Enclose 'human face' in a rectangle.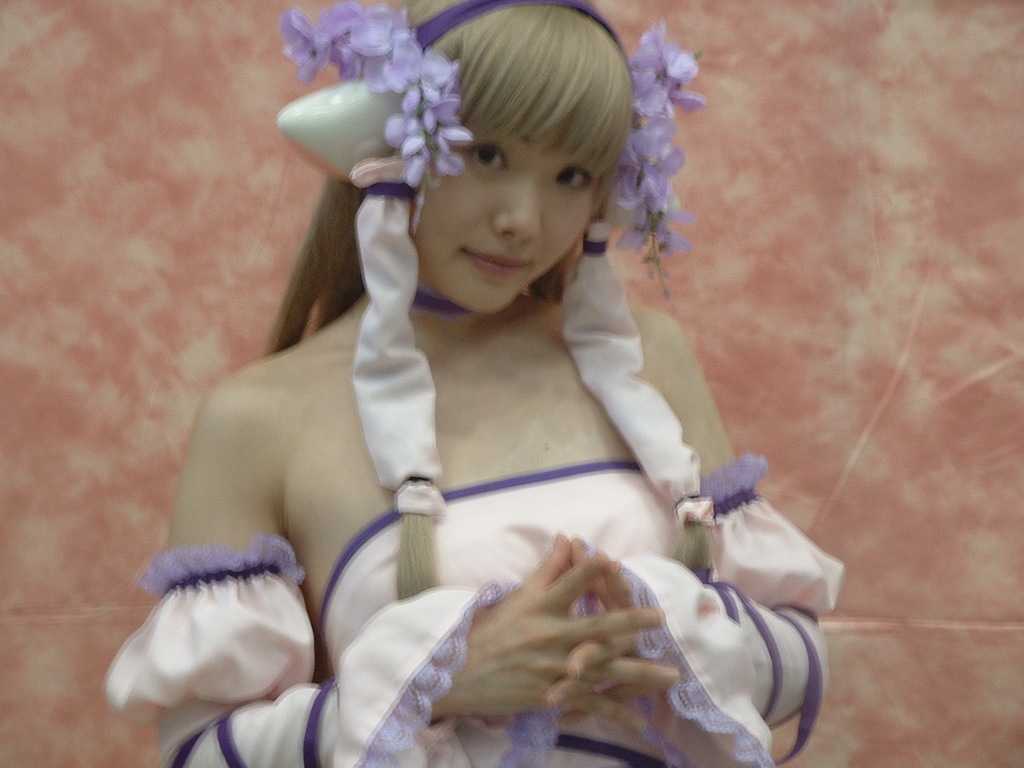
[415, 111, 606, 319].
